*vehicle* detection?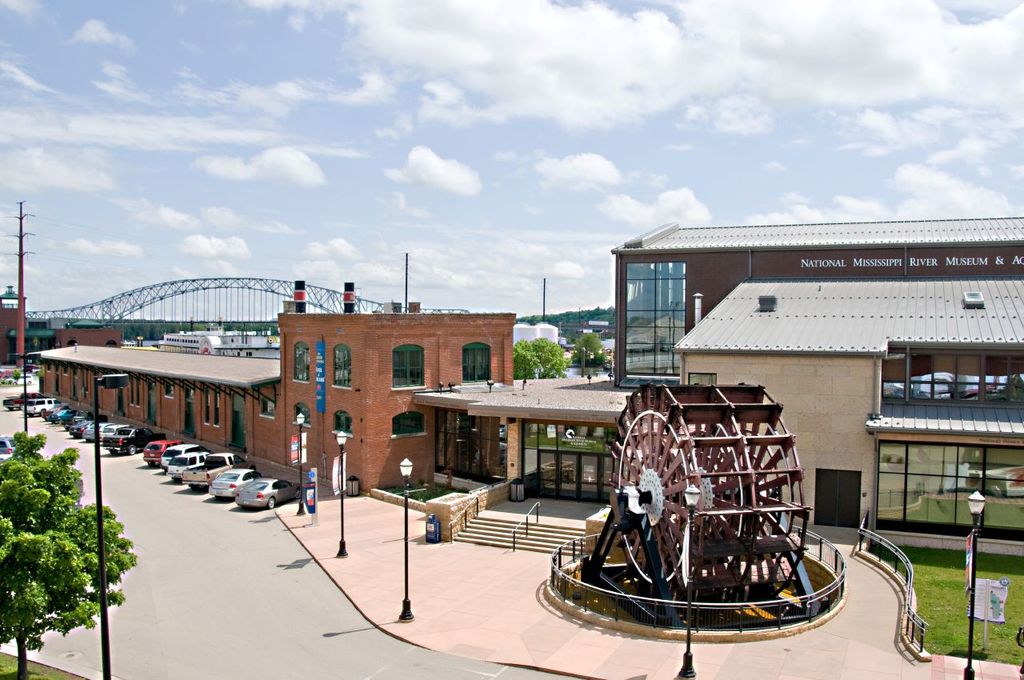
182, 451, 235, 488
